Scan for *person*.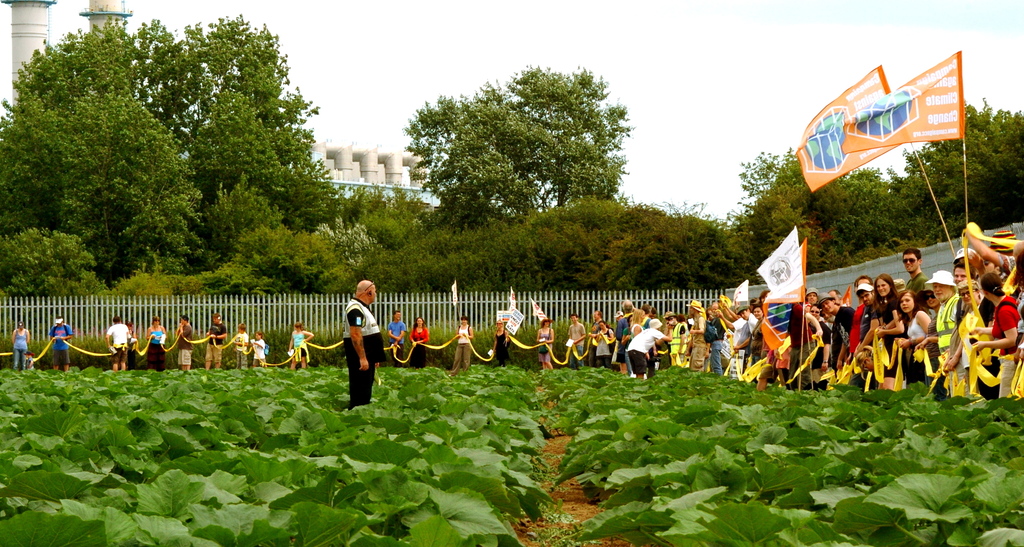
Scan result: [left=147, top=311, right=165, bottom=368].
